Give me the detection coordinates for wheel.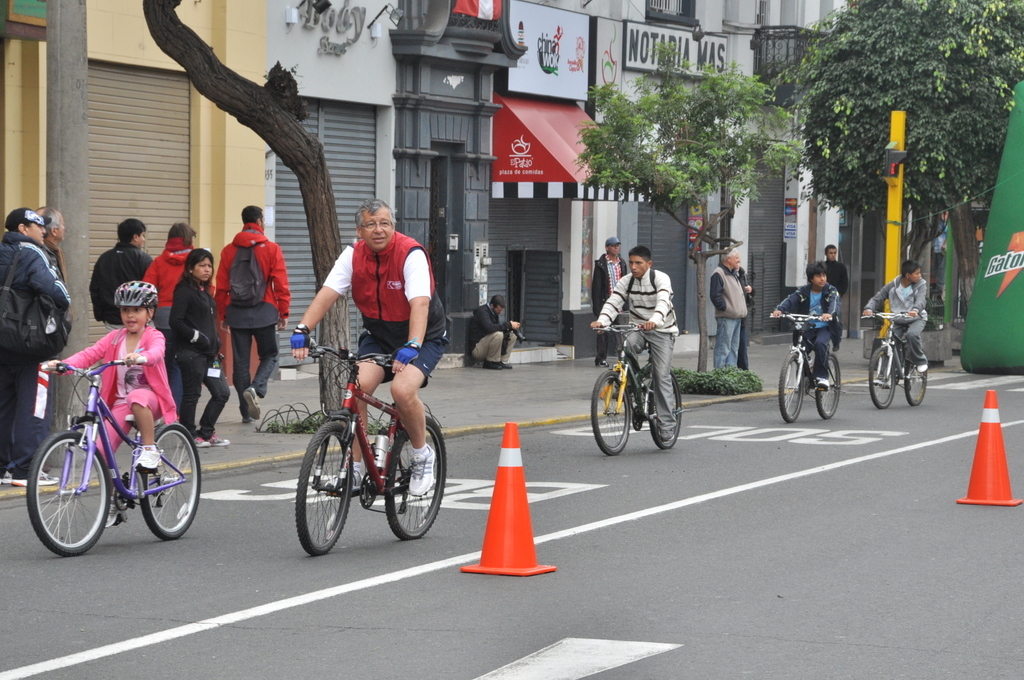
289 416 356 562.
